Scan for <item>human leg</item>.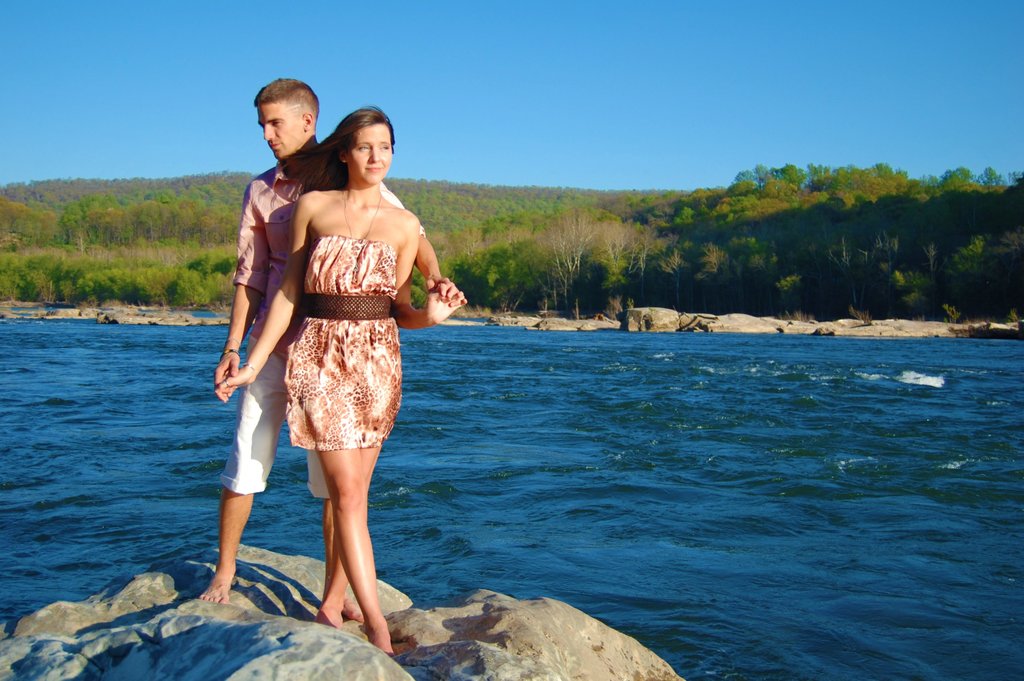
Scan result: <region>319, 447, 393, 654</region>.
